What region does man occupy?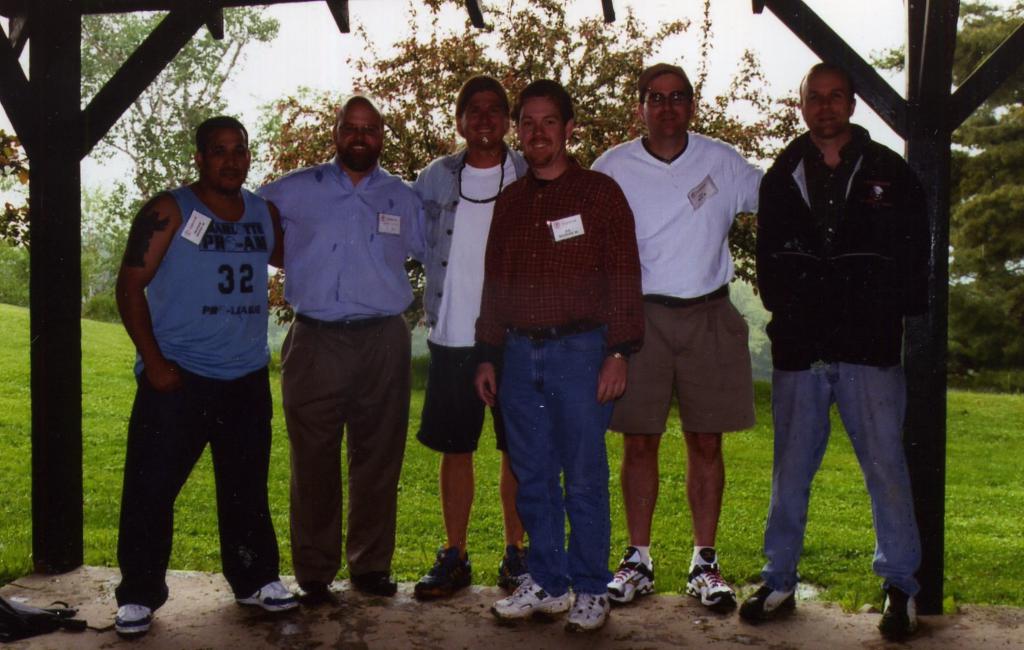
414,74,531,601.
